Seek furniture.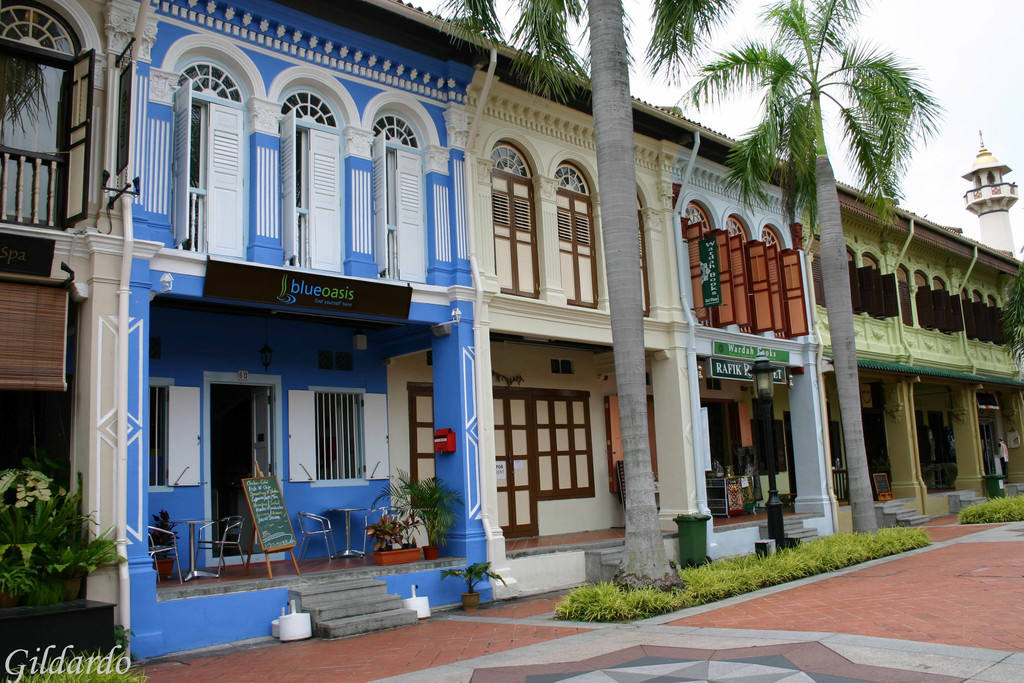
{"left": 705, "top": 475, "right": 755, "bottom": 521}.
